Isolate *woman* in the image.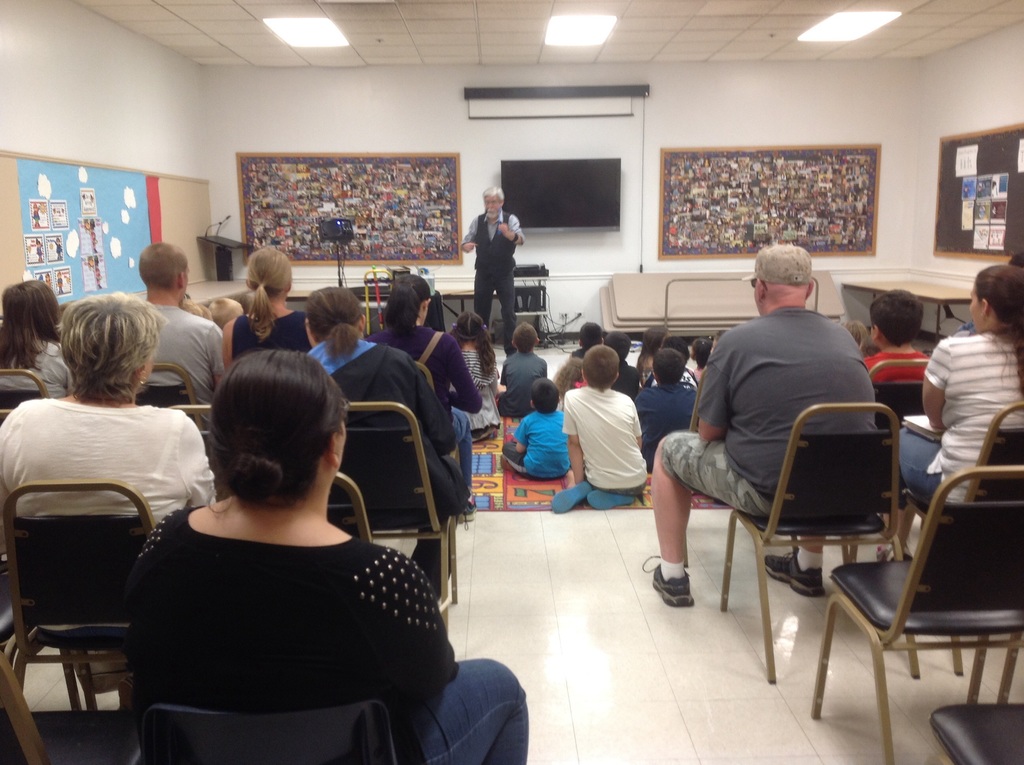
Isolated region: 0:268:74:421.
